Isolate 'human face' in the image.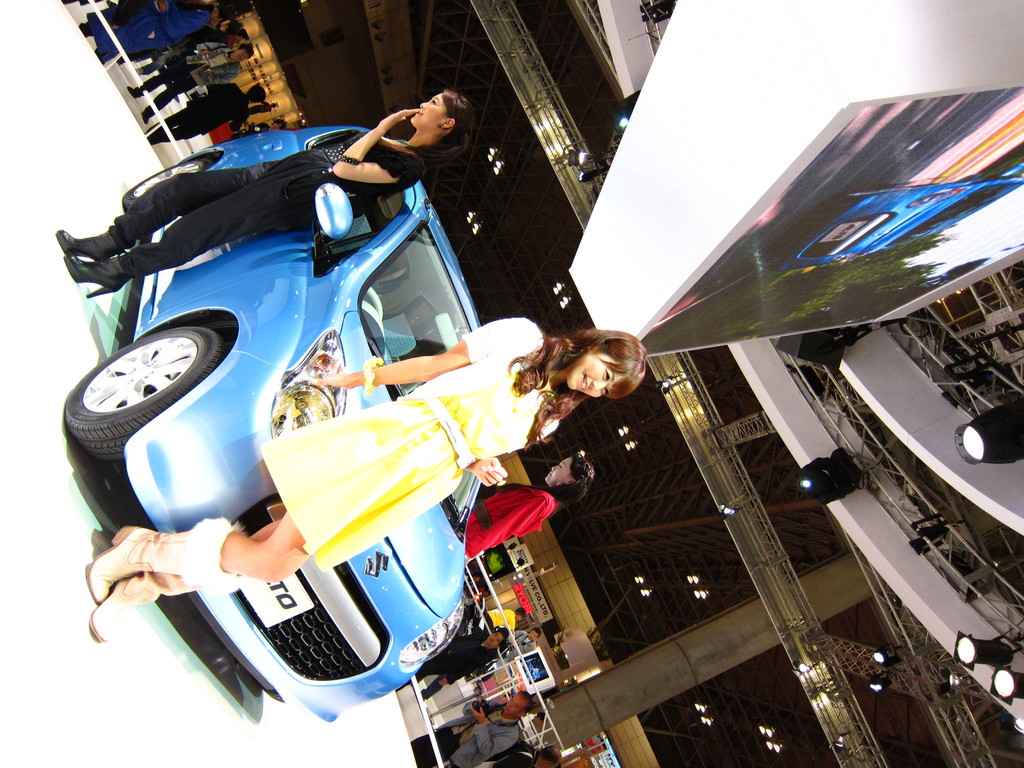
Isolated region: <region>543, 455, 573, 484</region>.
